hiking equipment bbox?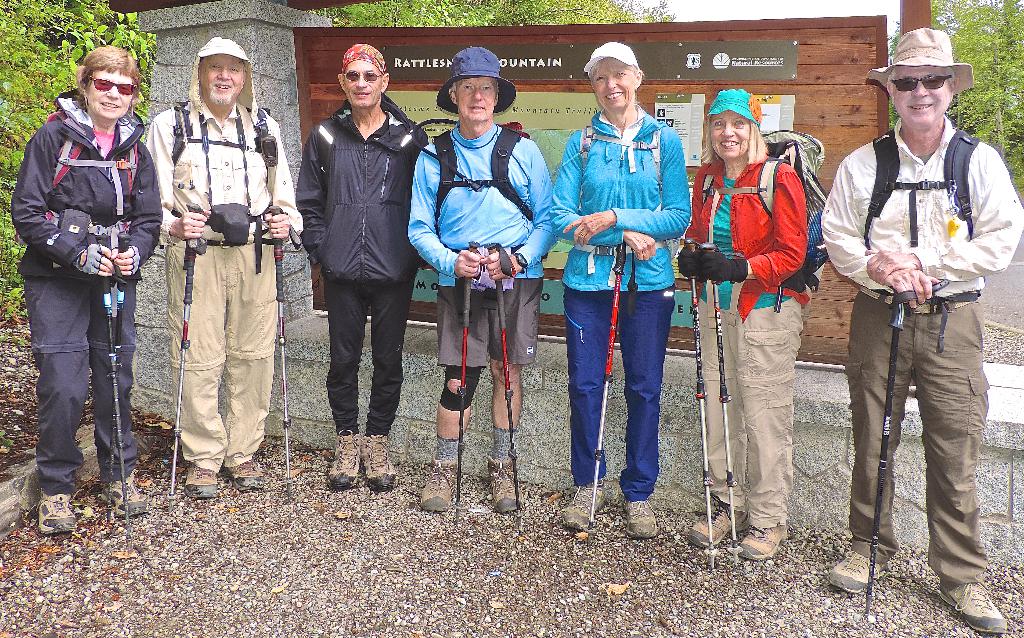
{"left": 863, "top": 128, "right": 978, "bottom": 349}
